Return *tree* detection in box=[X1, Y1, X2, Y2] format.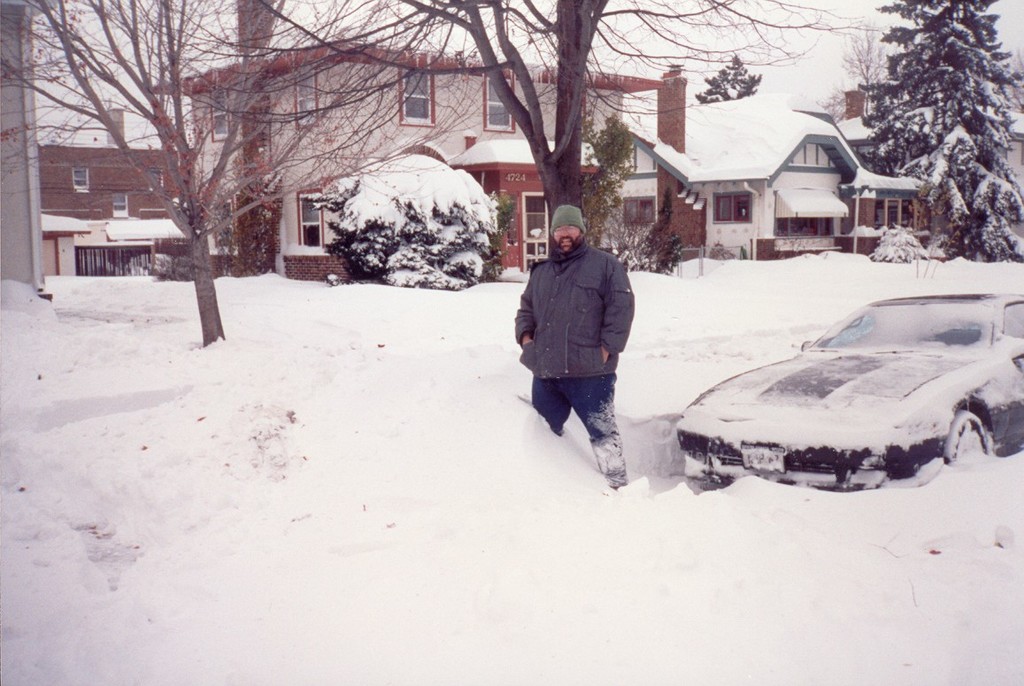
box=[858, 0, 1023, 258].
